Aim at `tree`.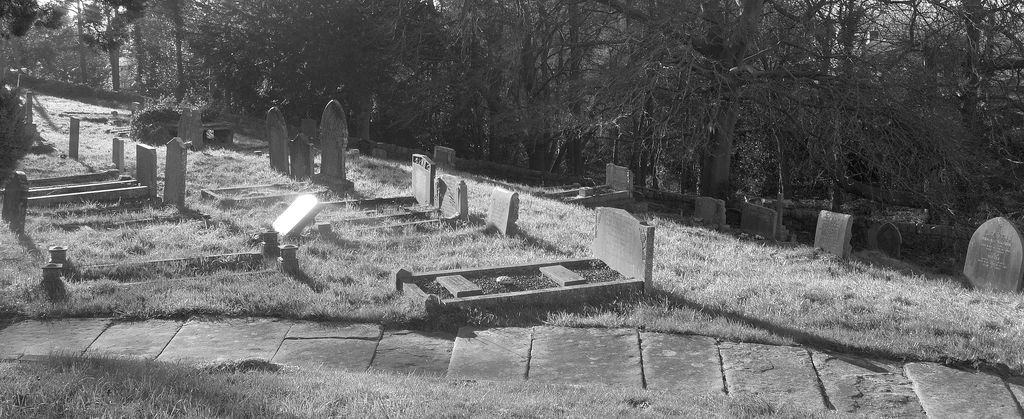
Aimed at [134, 0, 216, 113].
